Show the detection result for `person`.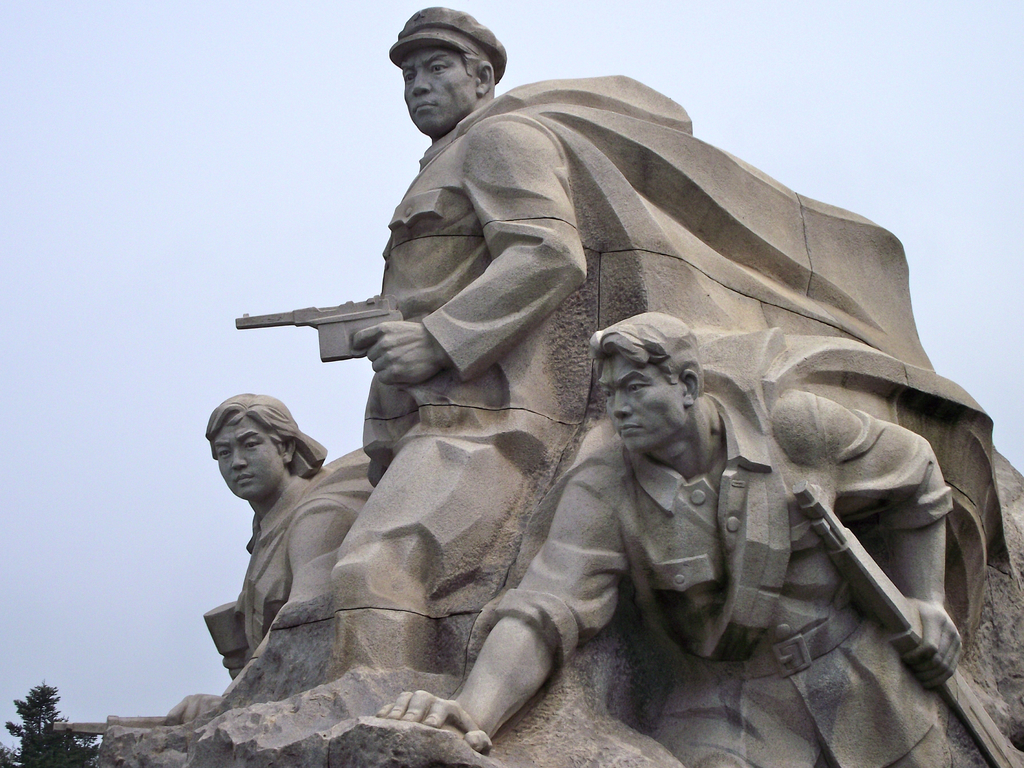
{"x1": 335, "y1": 6, "x2": 593, "y2": 671}.
